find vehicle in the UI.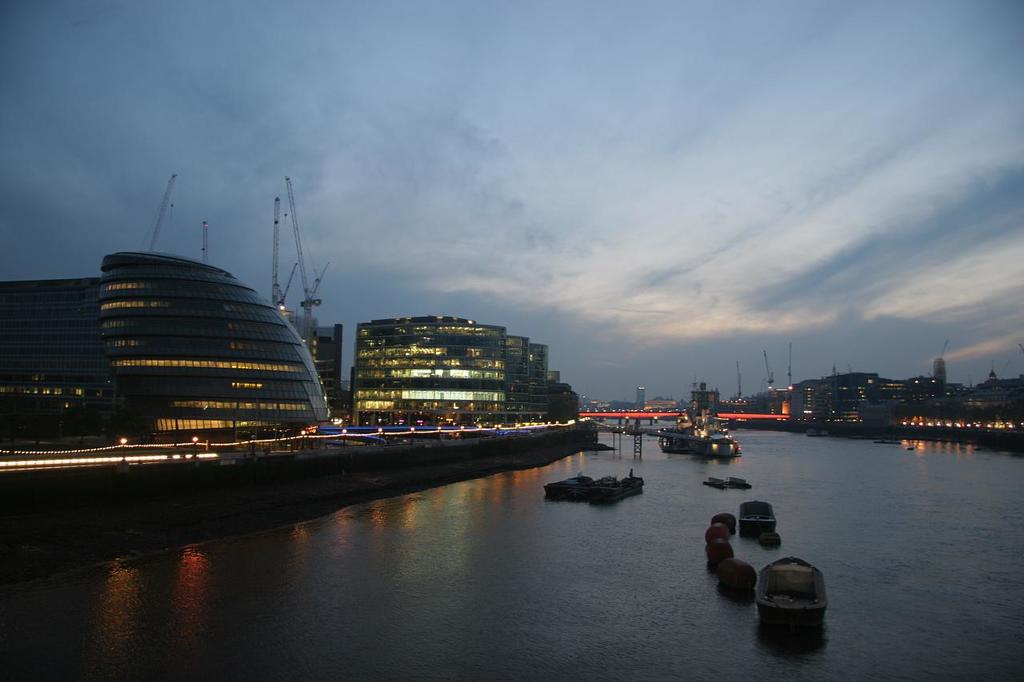
UI element at detection(654, 425, 739, 462).
